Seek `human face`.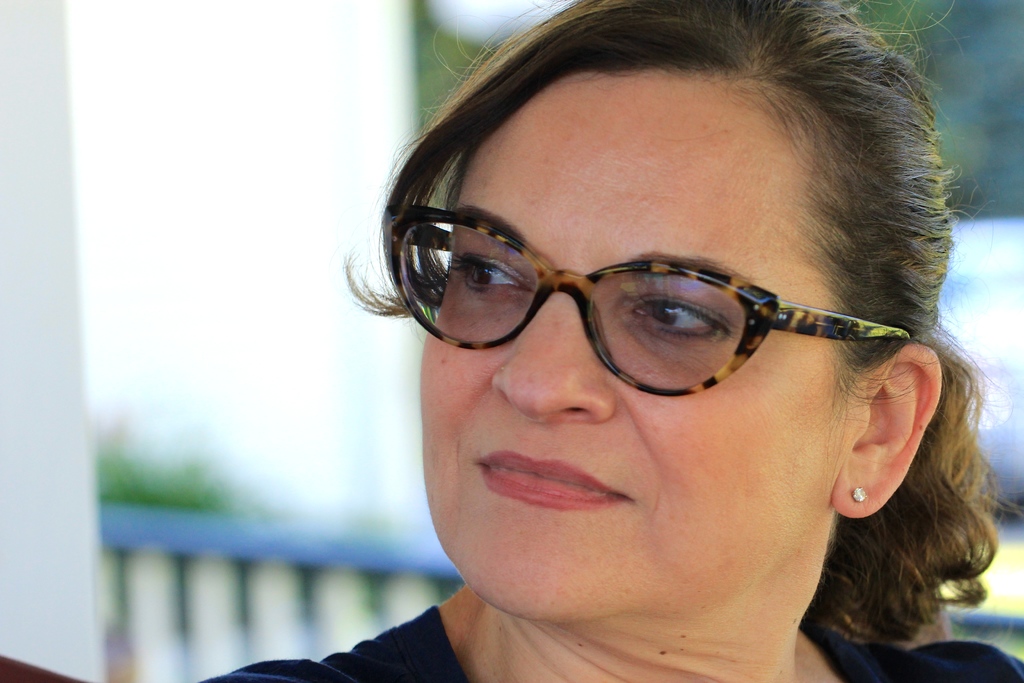
{"left": 417, "top": 75, "right": 840, "bottom": 617}.
